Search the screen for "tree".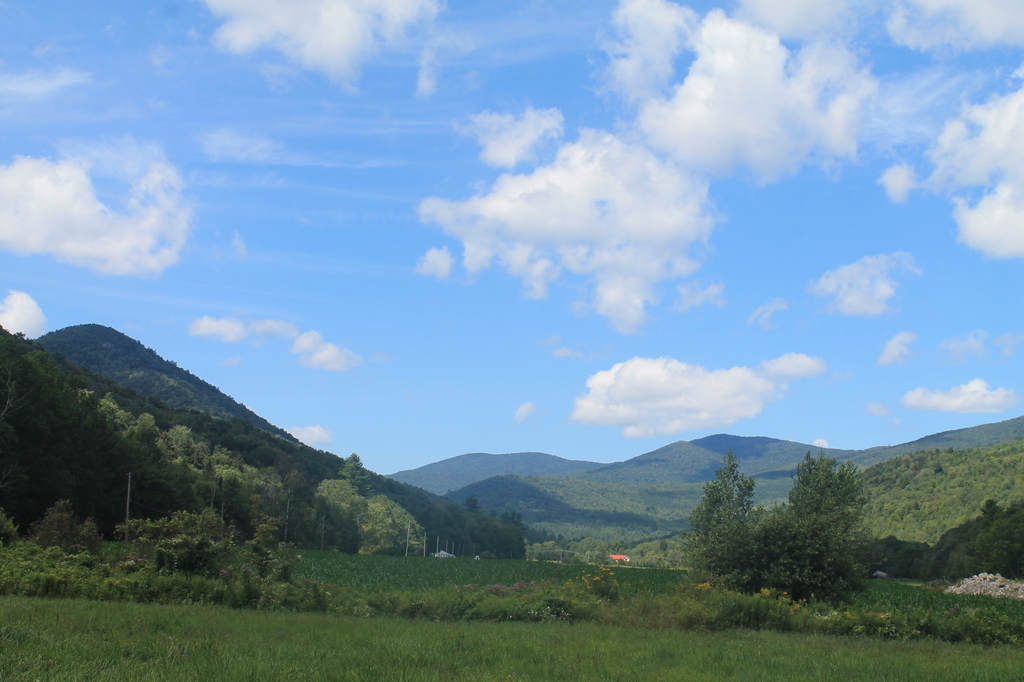
Found at BBox(24, 492, 70, 549).
